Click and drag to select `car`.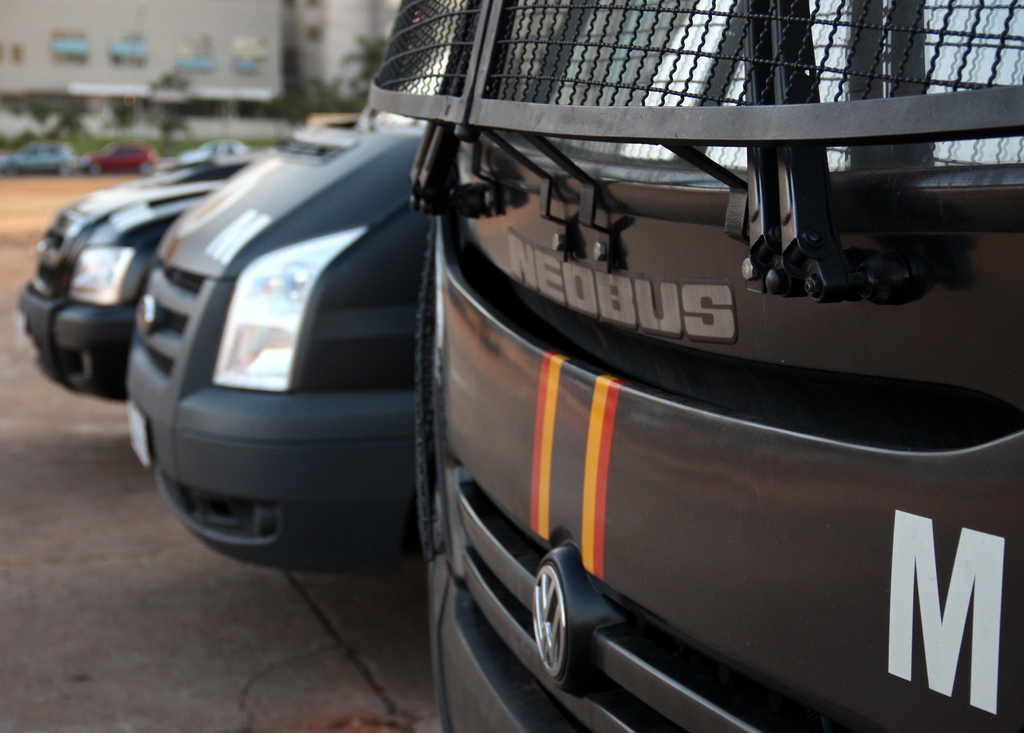
Selection: 9/170/236/408.
